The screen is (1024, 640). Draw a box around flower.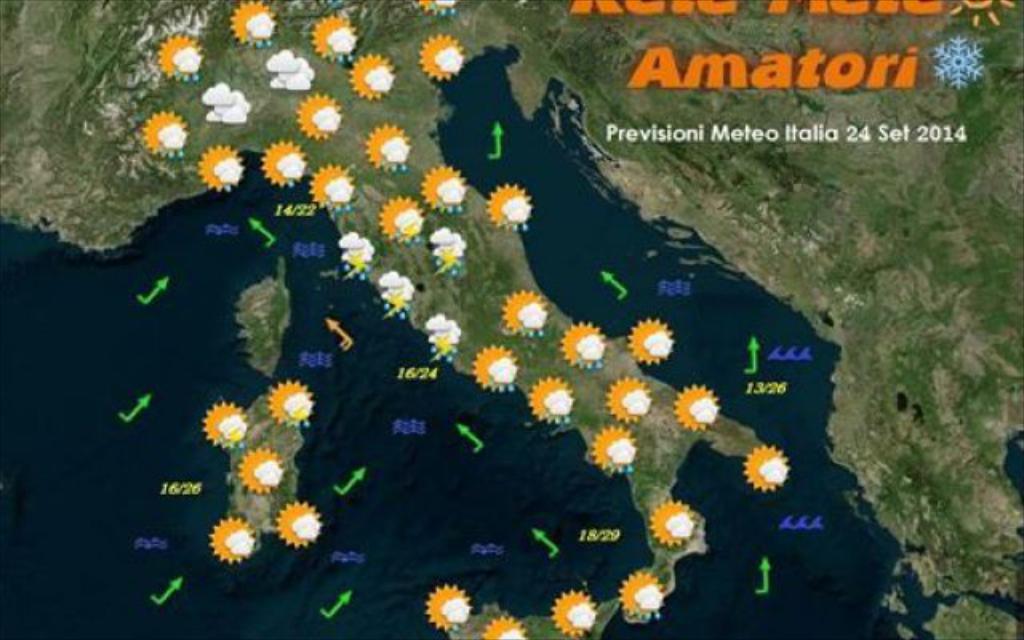
379, 269, 413, 317.
